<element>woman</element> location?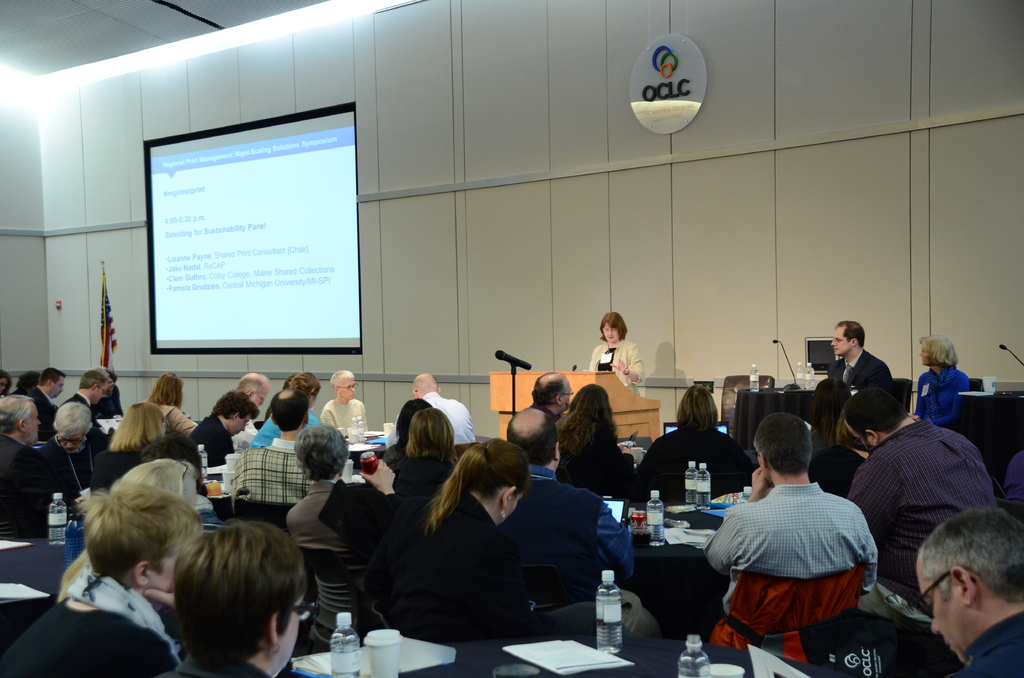
region(94, 396, 173, 501)
